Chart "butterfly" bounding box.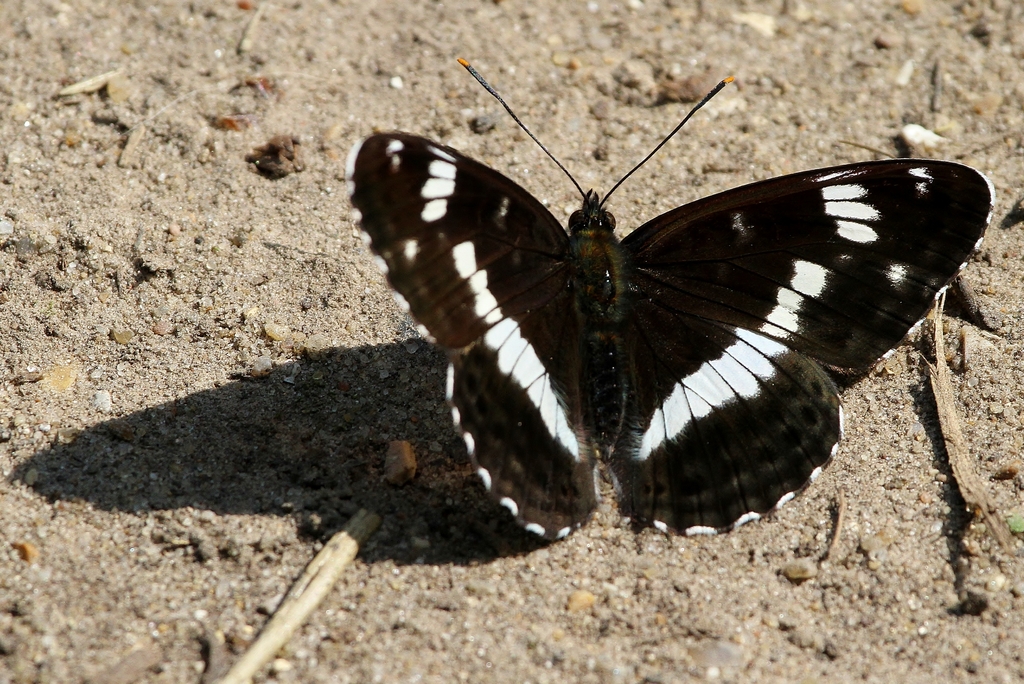
Charted: [344,55,979,551].
